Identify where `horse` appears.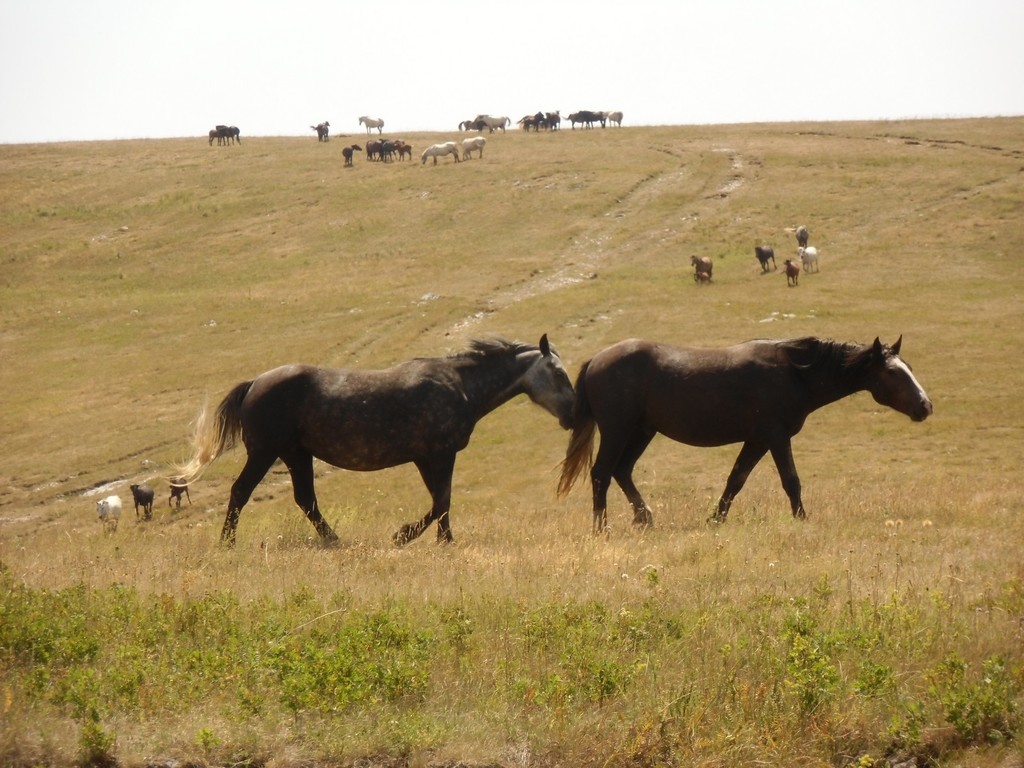
Appears at rect(168, 330, 586, 555).
